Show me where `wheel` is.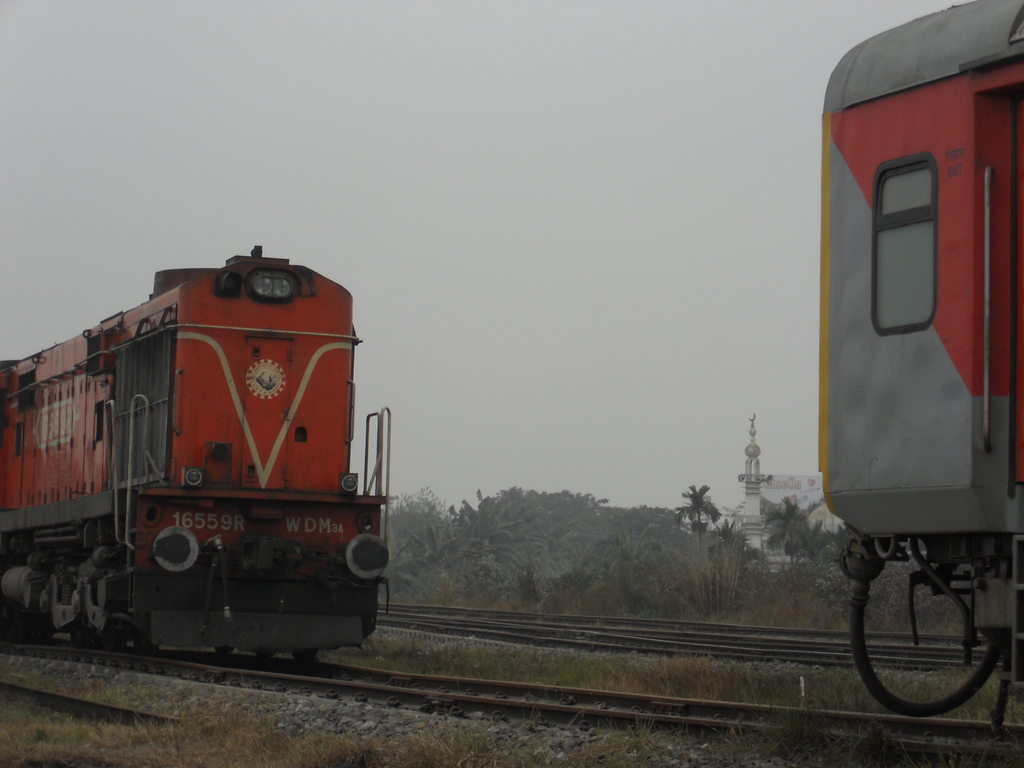
`wheel` is at <region>134, 637, 159, 653</region>.
